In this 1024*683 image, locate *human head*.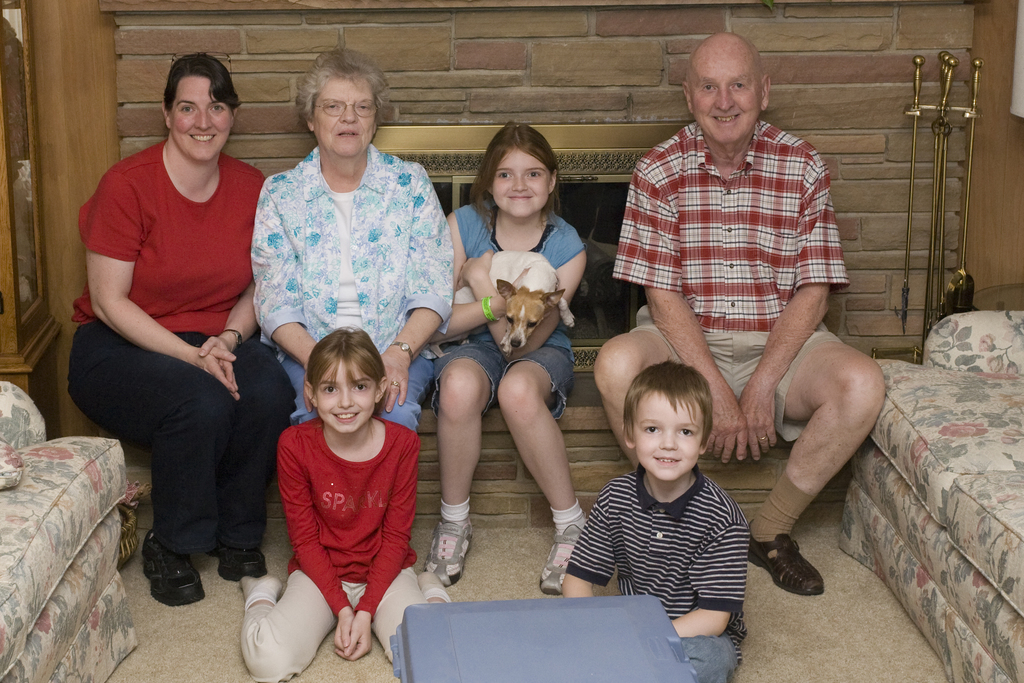
Bounding box: box(157, 54, 241, 160).
